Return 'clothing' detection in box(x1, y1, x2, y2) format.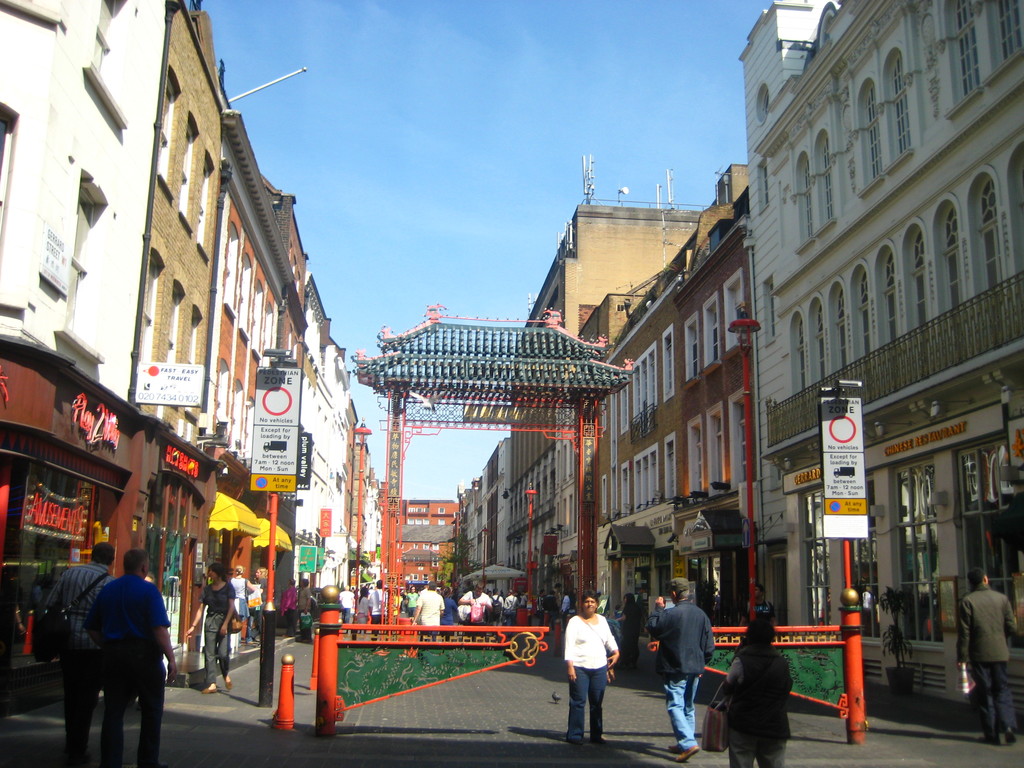
box(371, 587, 386, 632).
